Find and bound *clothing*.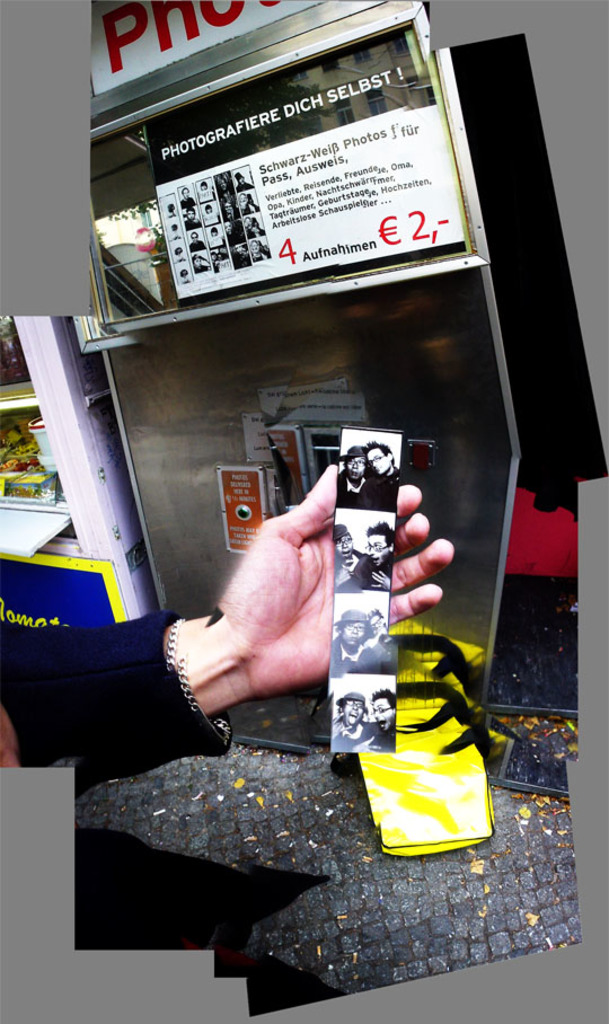
Bound: x1=365, y1=475, x2=392, y2=515.
